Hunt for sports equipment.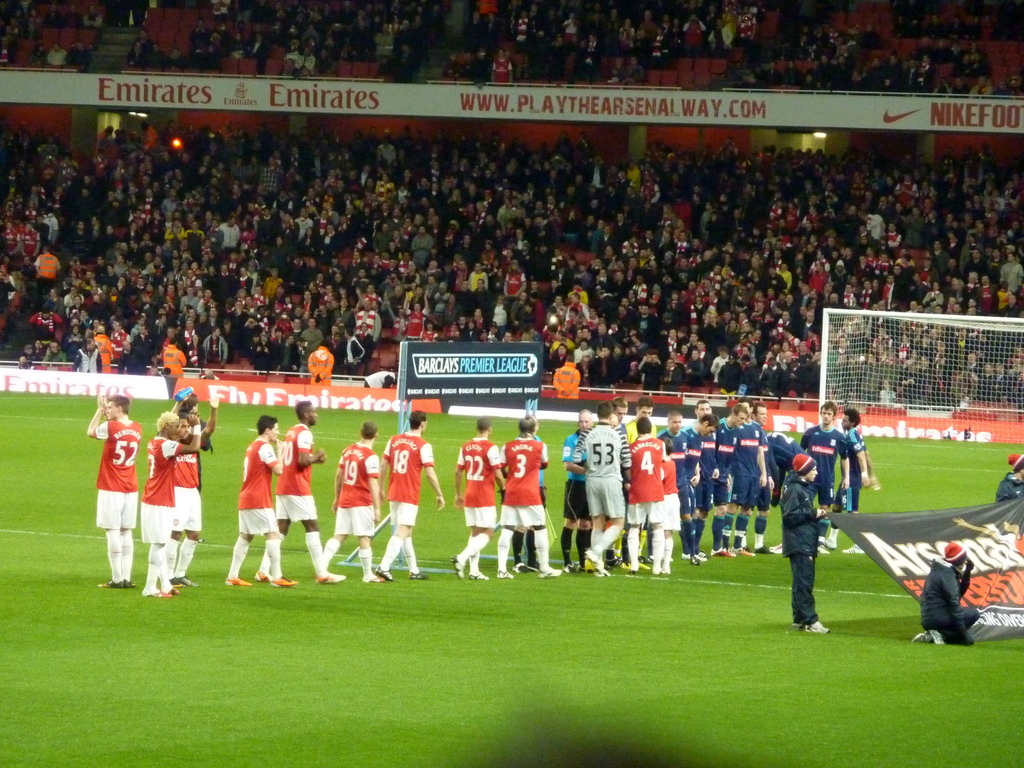
Hunted down at {"left": 273, "top": 576, "right": 298, "bottom": 588}.
